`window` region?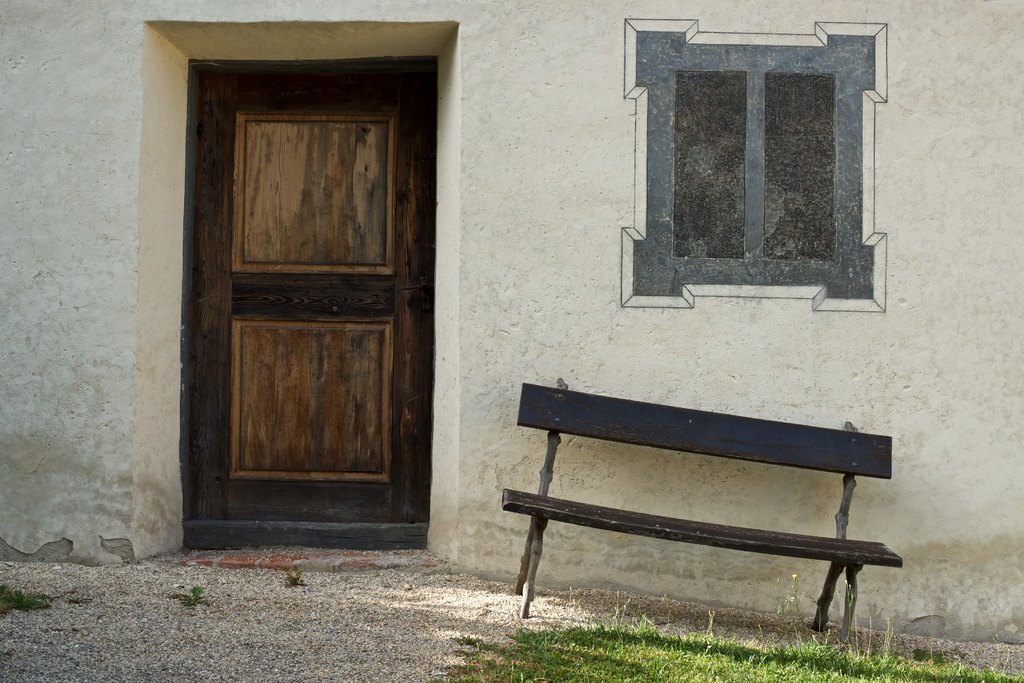
bbox(617, 21, 890, 311)
